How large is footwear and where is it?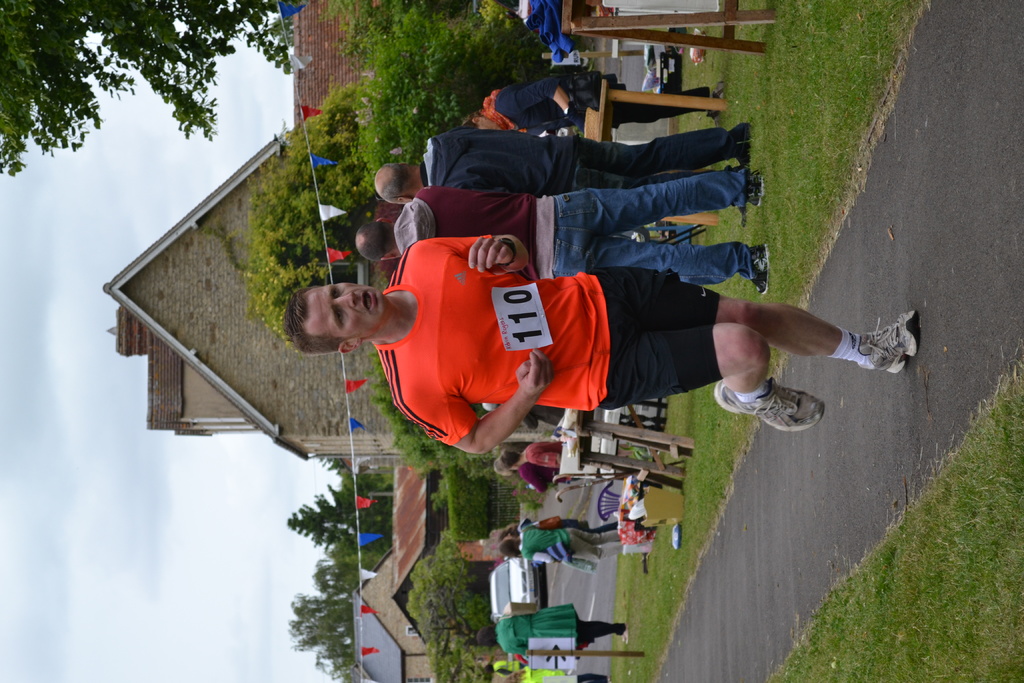
Bounding box: (743, 120, 755, 167).
